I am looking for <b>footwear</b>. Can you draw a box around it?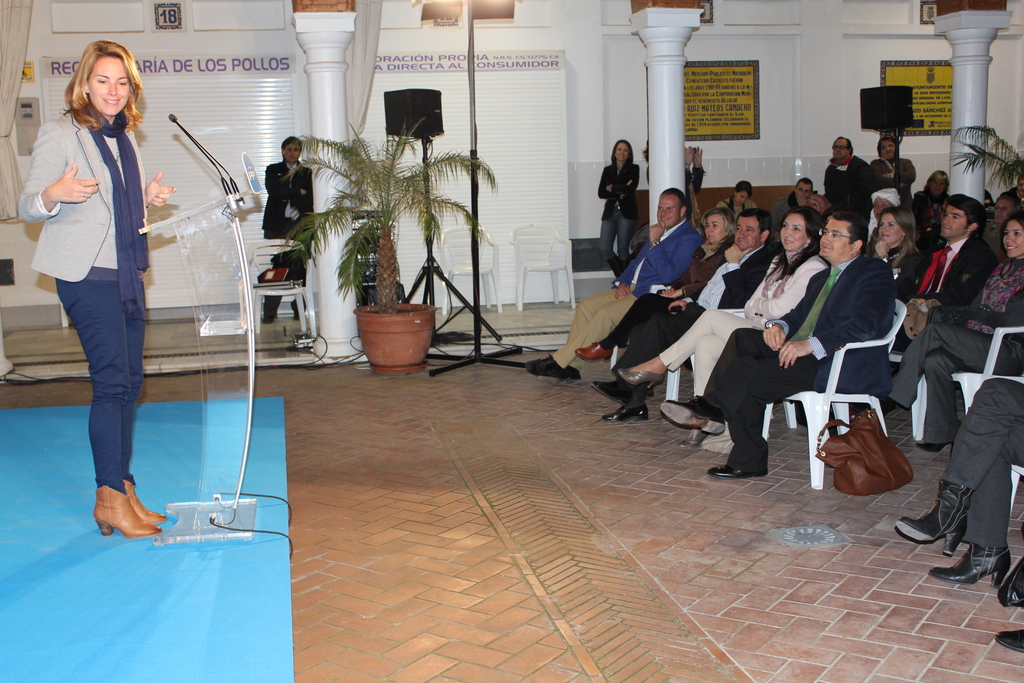
Sure, the bounding box is (575, 342, 609, 360).
